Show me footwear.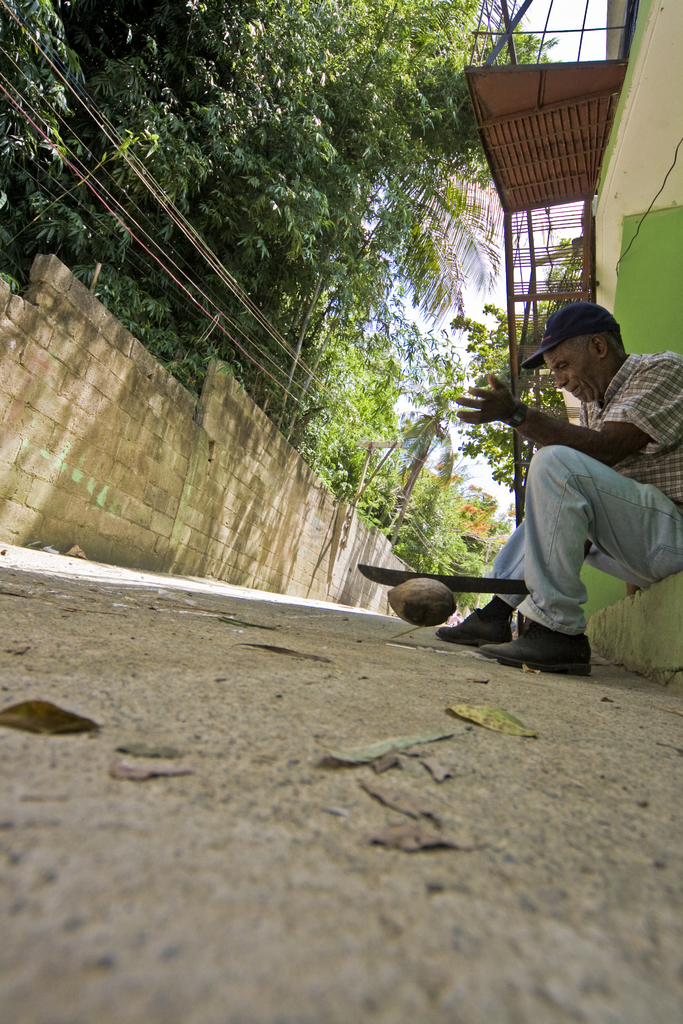
footwear is here: region(436, 603, 539, 643).
